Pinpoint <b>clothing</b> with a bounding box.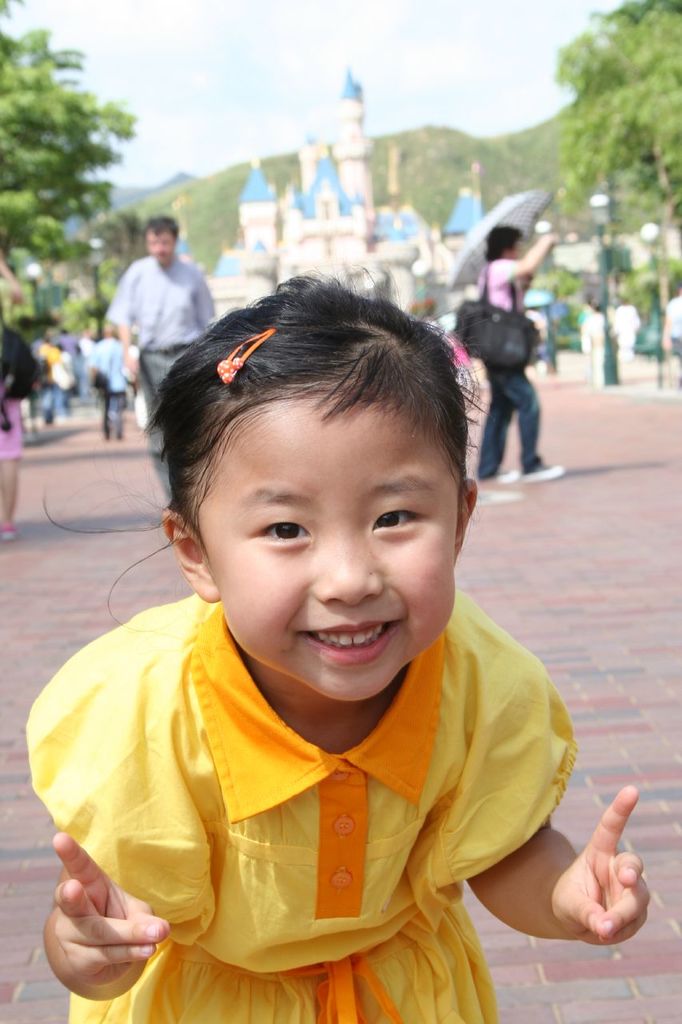
left=0, top=275, right=26, bottom=460.
